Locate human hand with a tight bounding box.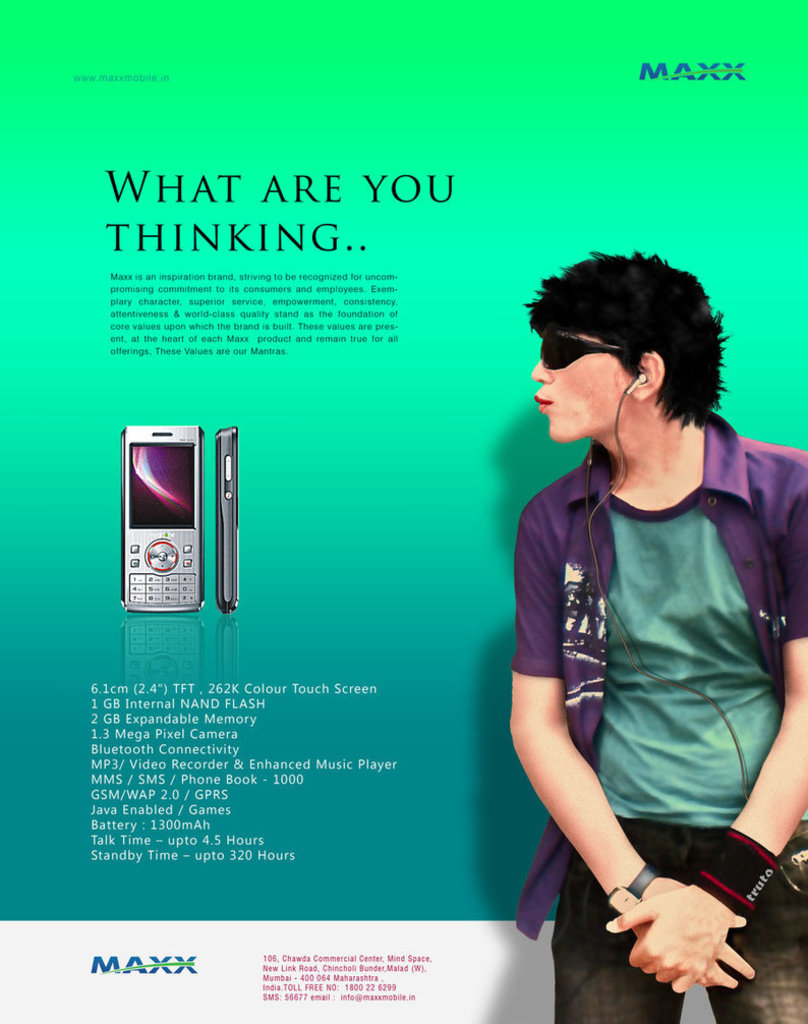
region(607, 885, 731, 994).
